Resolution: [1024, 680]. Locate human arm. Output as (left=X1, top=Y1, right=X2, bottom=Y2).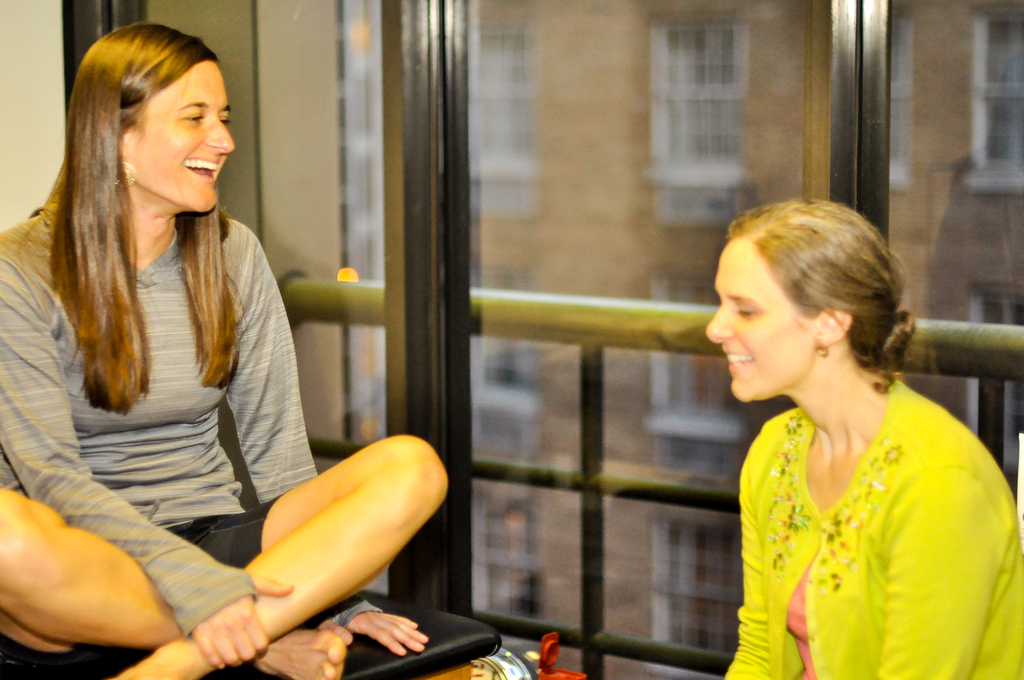
(left=0, top=238, right=298, bottom=679).
